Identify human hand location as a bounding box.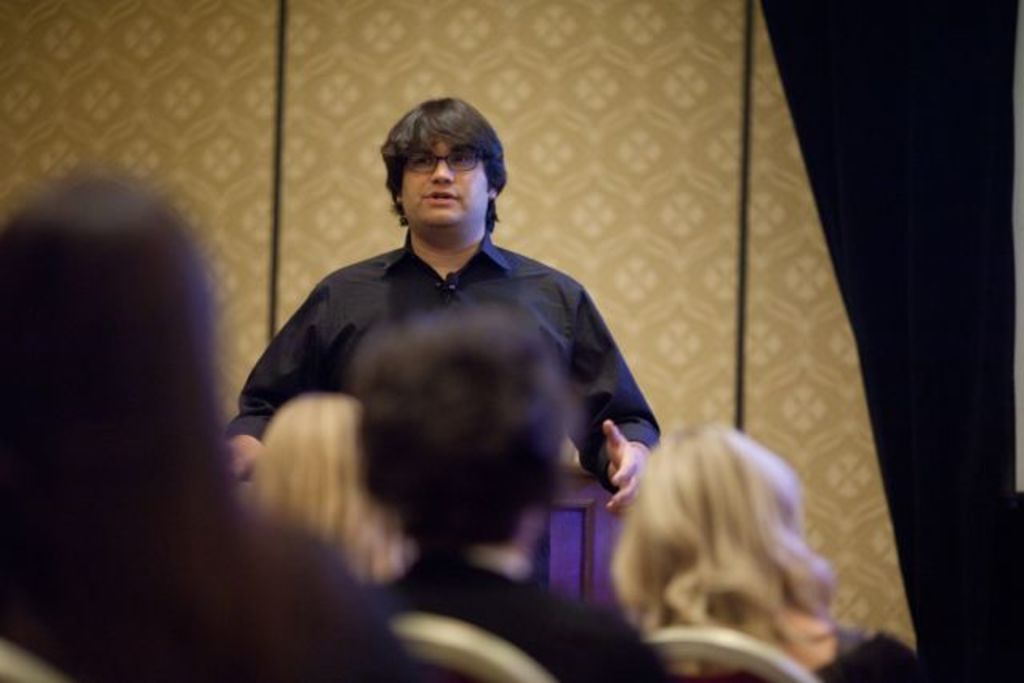
[589,421,651,513].
